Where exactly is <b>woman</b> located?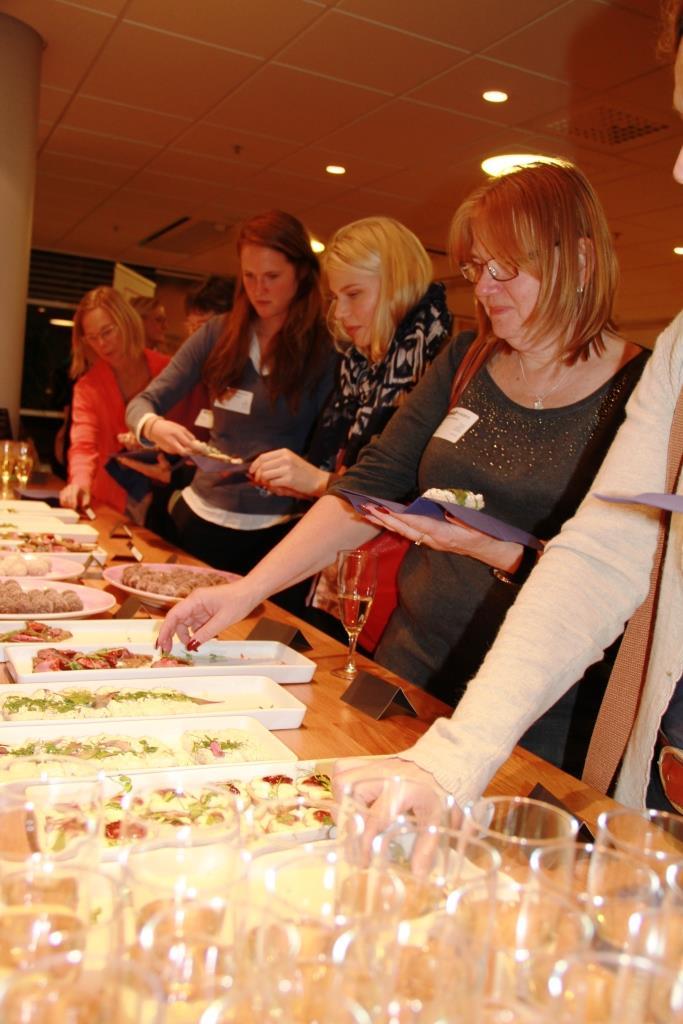
Its bounding box is select_region(54, 291, 171, 508).
